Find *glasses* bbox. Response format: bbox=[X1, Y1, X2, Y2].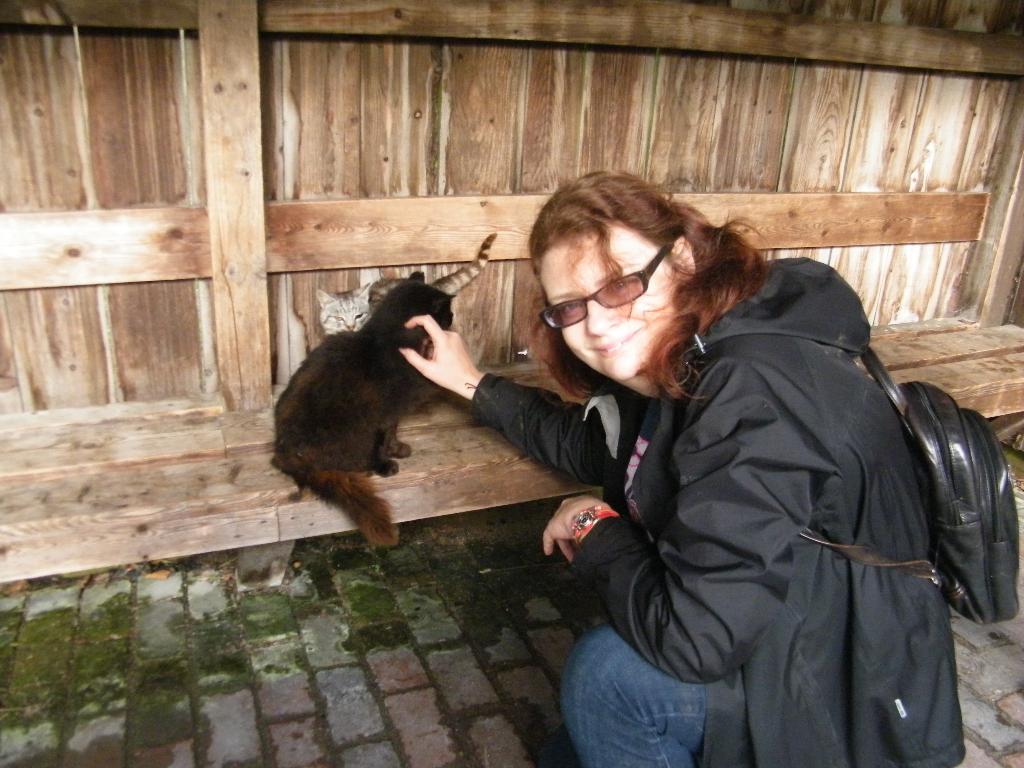
bbox=[538, 259, 697, 323].
